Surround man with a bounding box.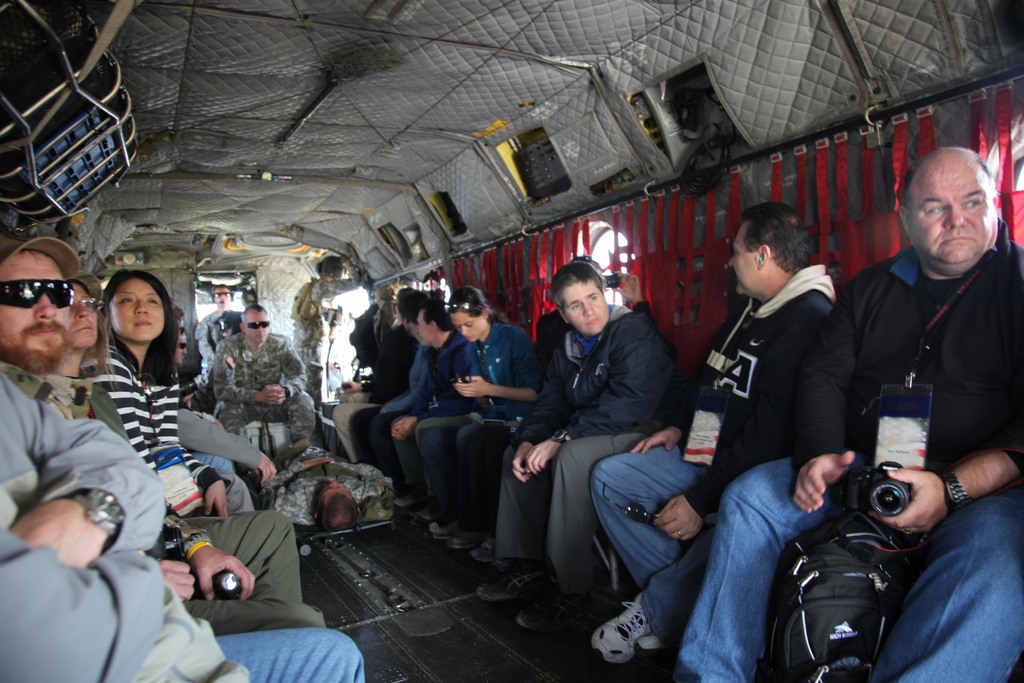
bbox(339, 297, 403, 465).
